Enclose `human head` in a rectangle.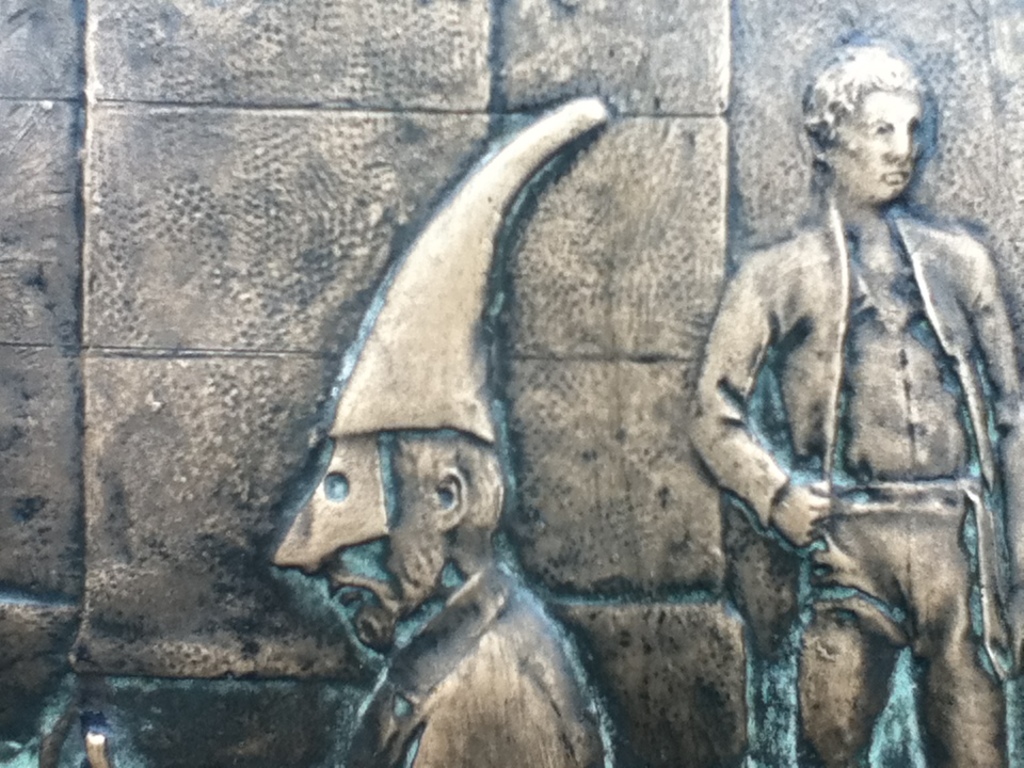
(797, 49, 926, 207).
